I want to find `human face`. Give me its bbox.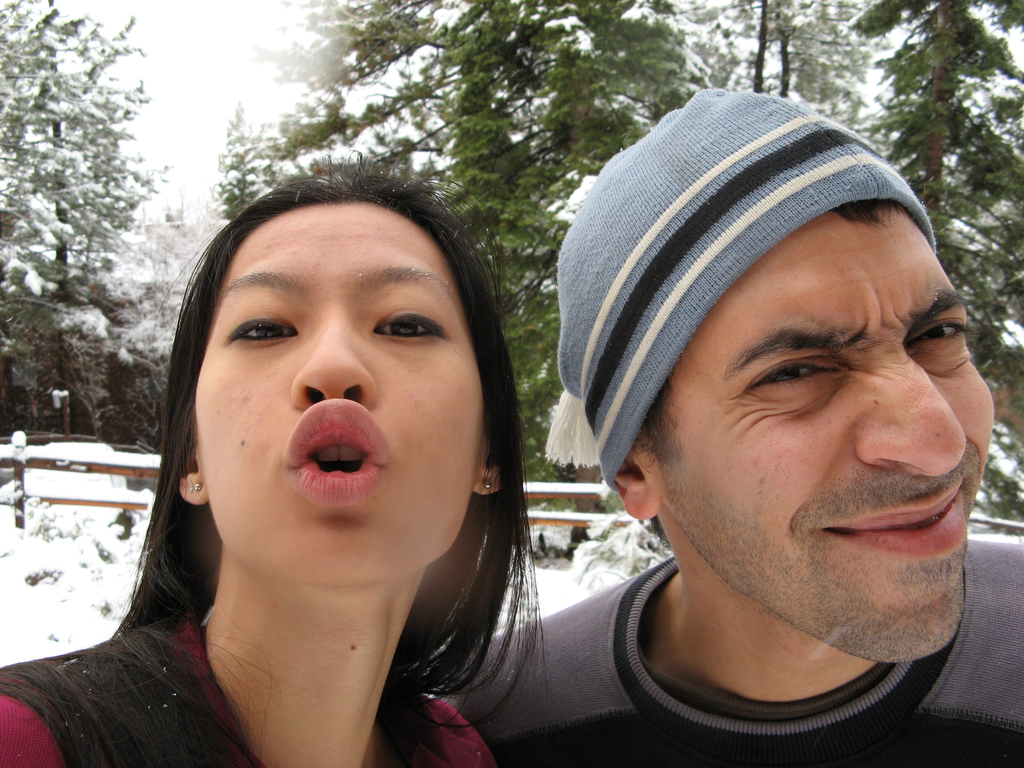
<box>657,203,999,660</box>.
